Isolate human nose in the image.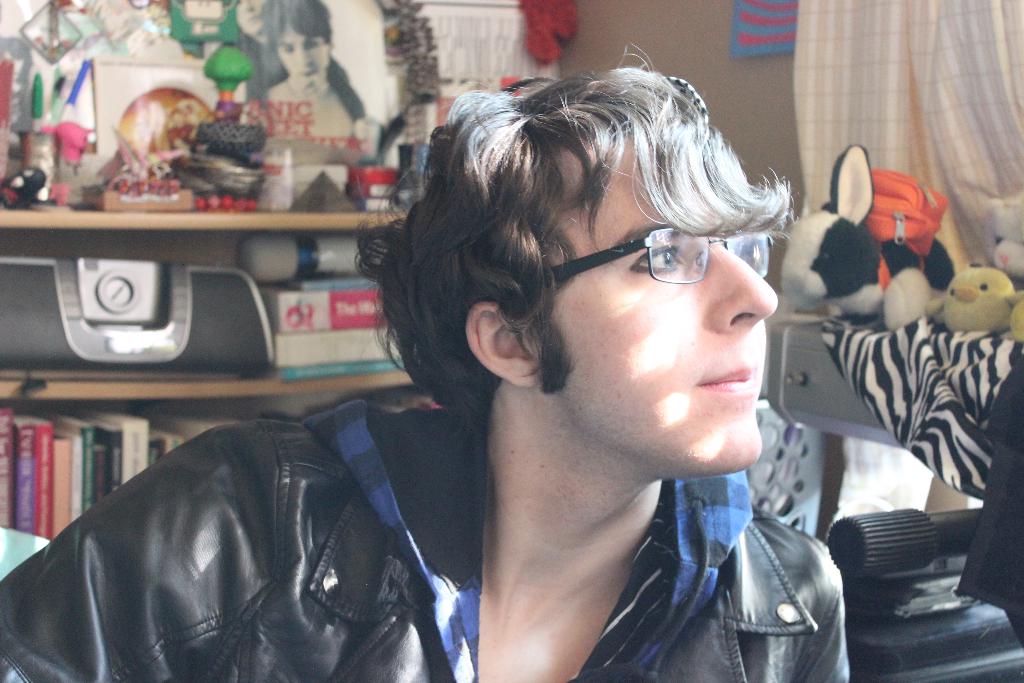
Isolated region: box=[709, 242, 778, 334].
